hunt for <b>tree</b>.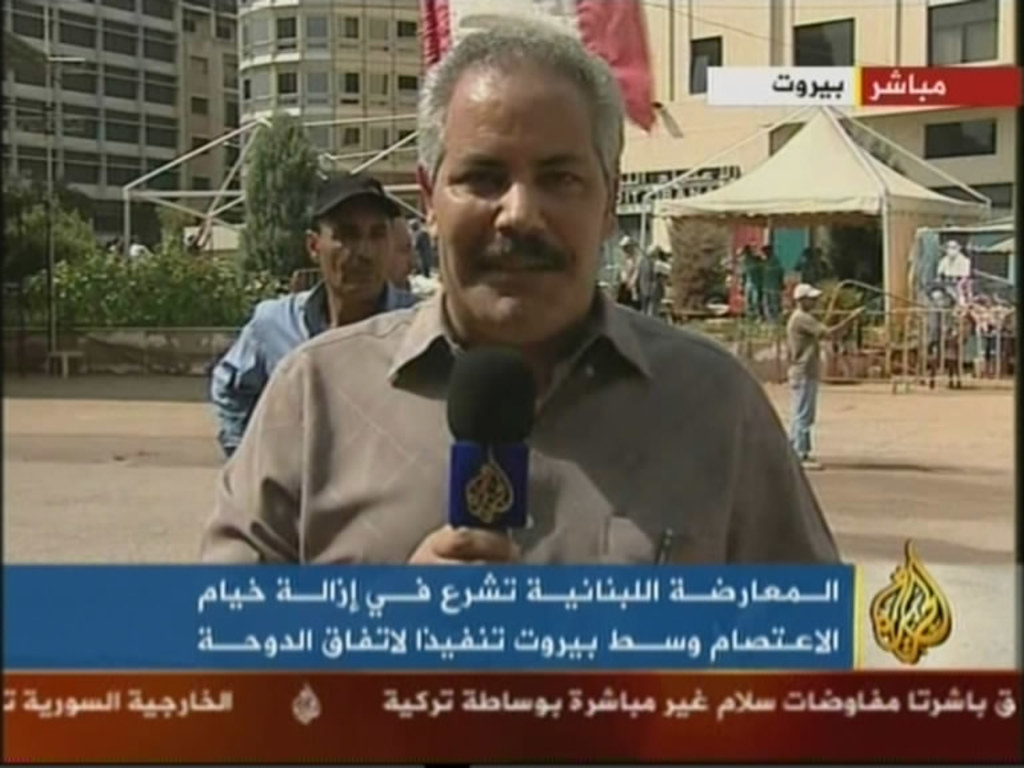
Hunted down at 804 267 912 327.
